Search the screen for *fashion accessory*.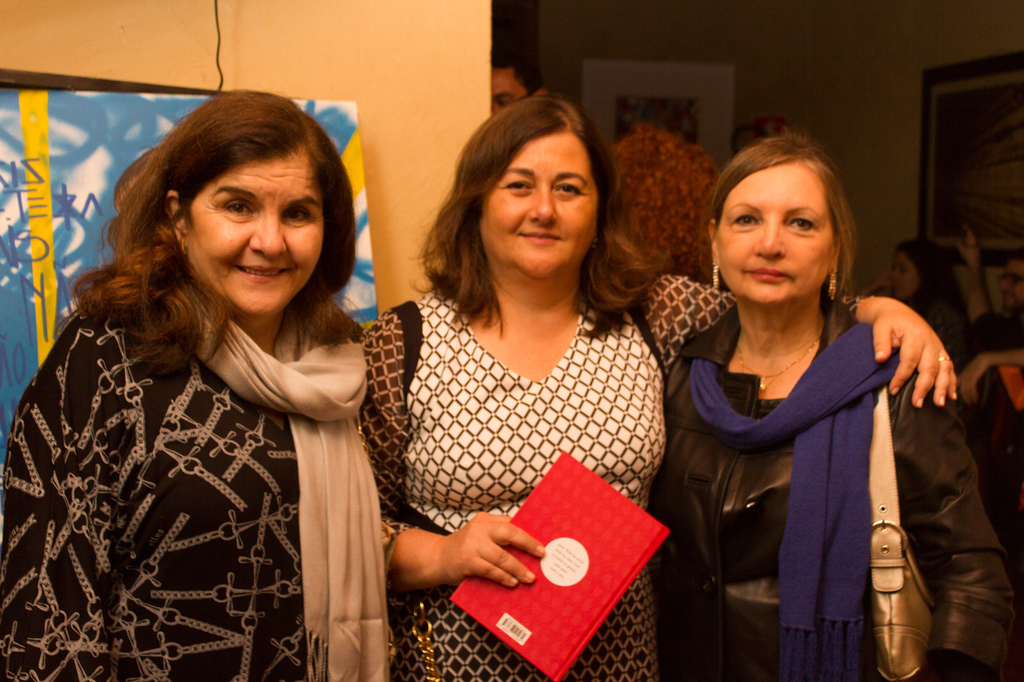
Found at [938, 353, 952, 361].
